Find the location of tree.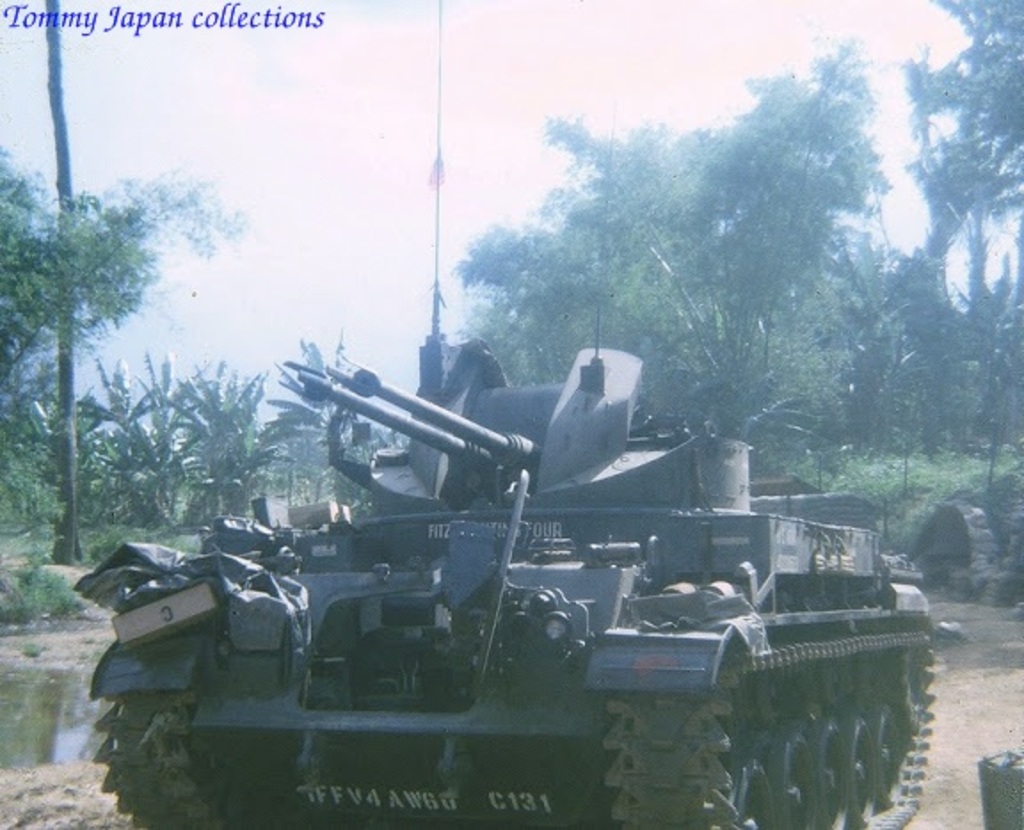
Location: x1=942 y1=227 x2=1022 y2=475.
